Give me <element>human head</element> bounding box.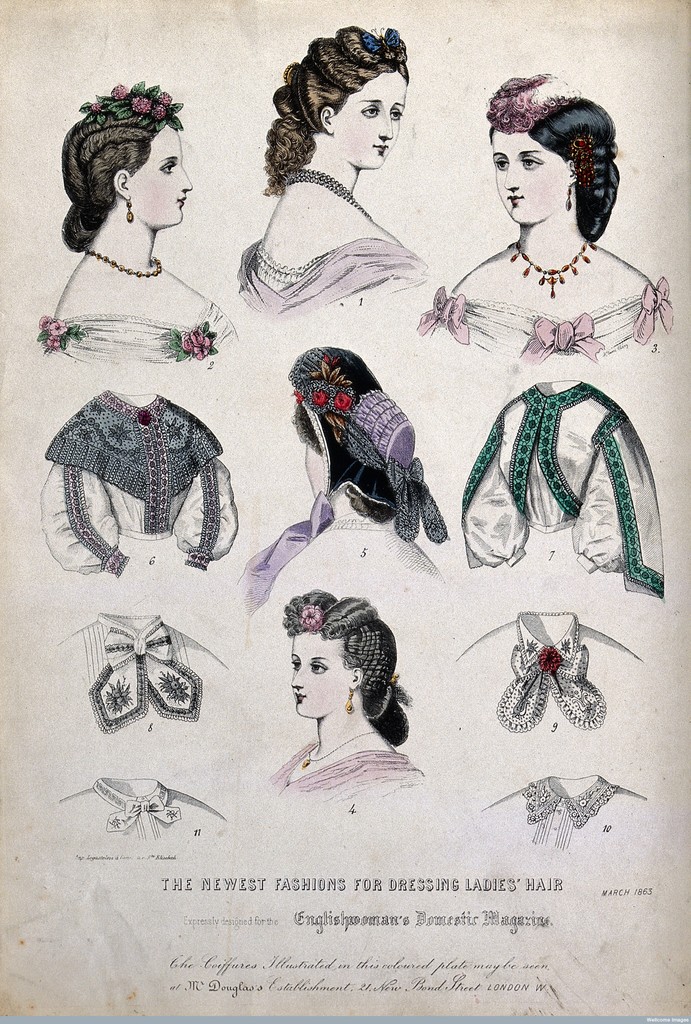
<region>282, 634, 370, 714</region>.
